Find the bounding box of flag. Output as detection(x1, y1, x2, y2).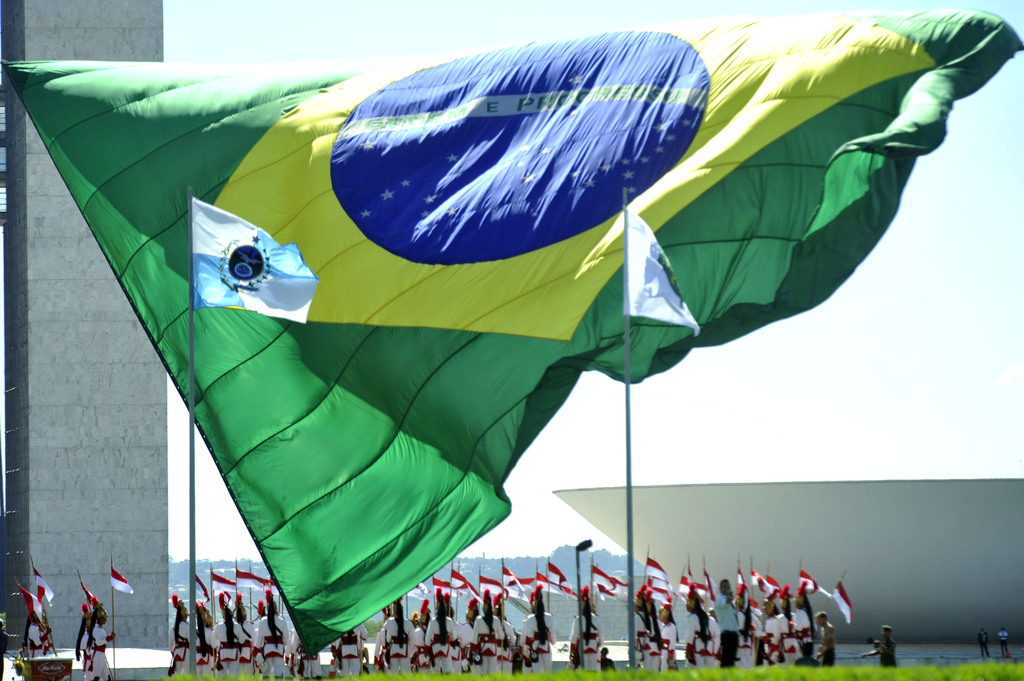
detection(799, 573, 837, 600).
